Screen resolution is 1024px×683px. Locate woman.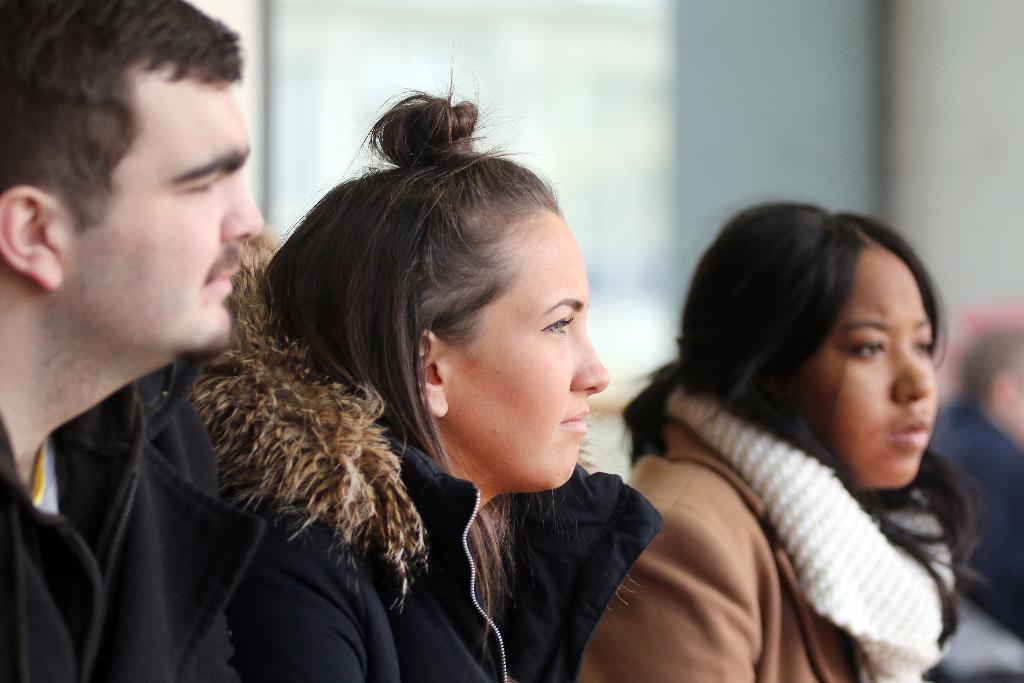
(left=178, top=63, right=664, bottom=682).
